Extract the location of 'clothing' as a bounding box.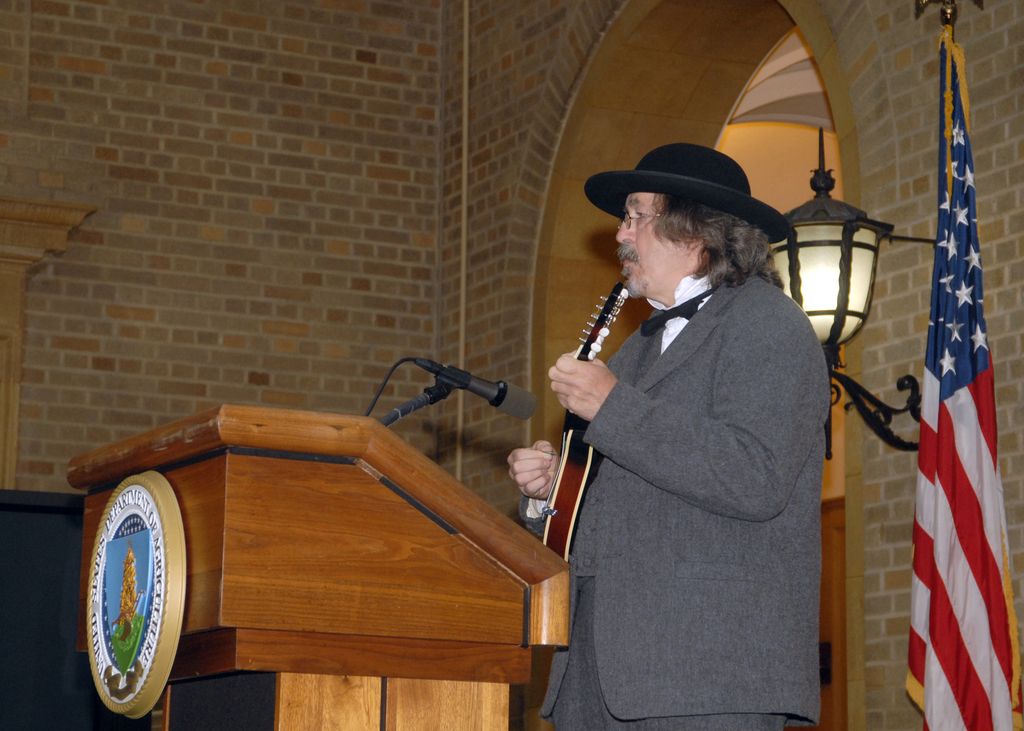
<box>536,199,855,730</box>.
